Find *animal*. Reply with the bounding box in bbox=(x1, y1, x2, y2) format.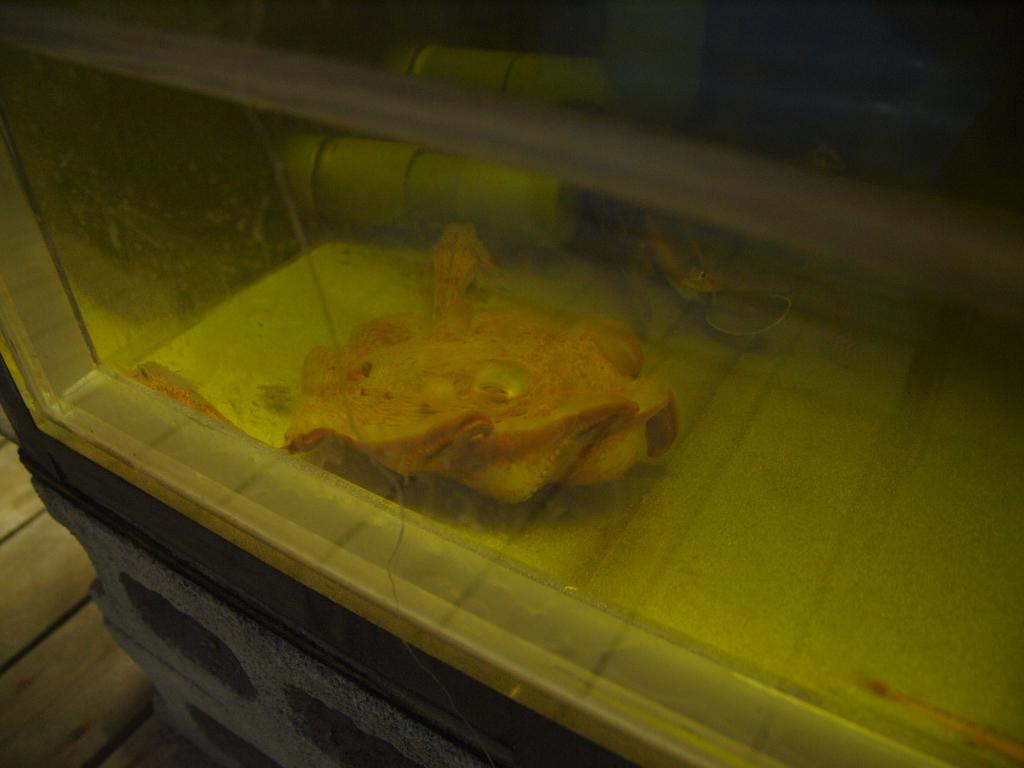
bbox=(130, 219, 682, 508).
